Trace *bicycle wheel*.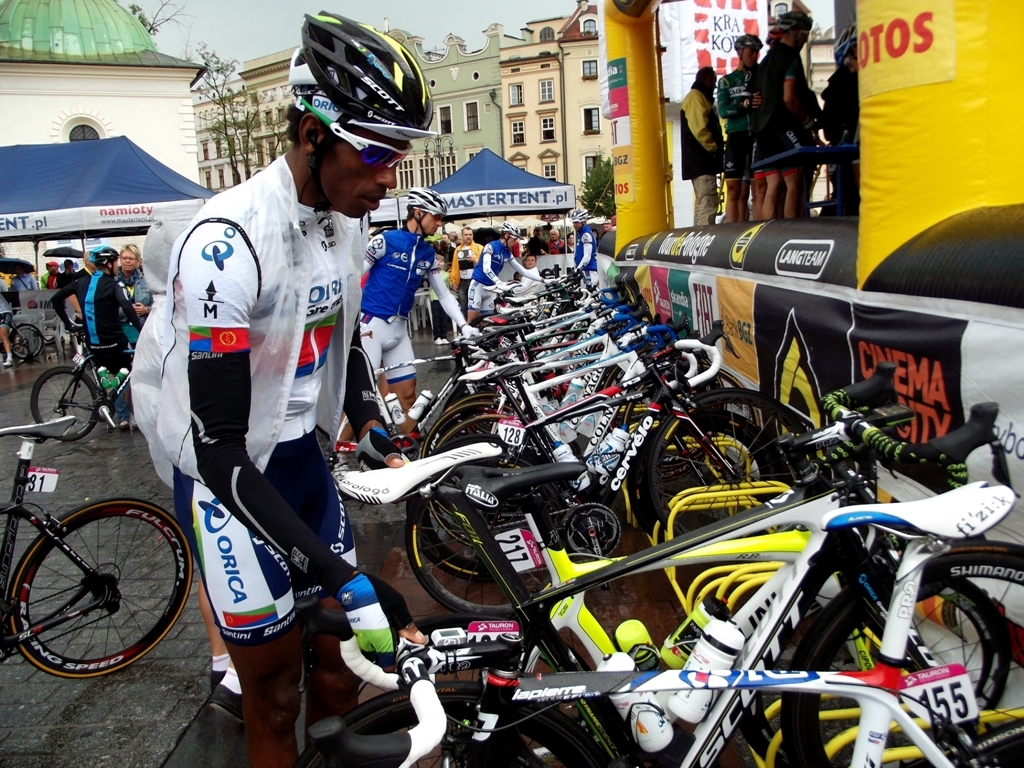
Traced to box(742, 569, 1016, 767).
